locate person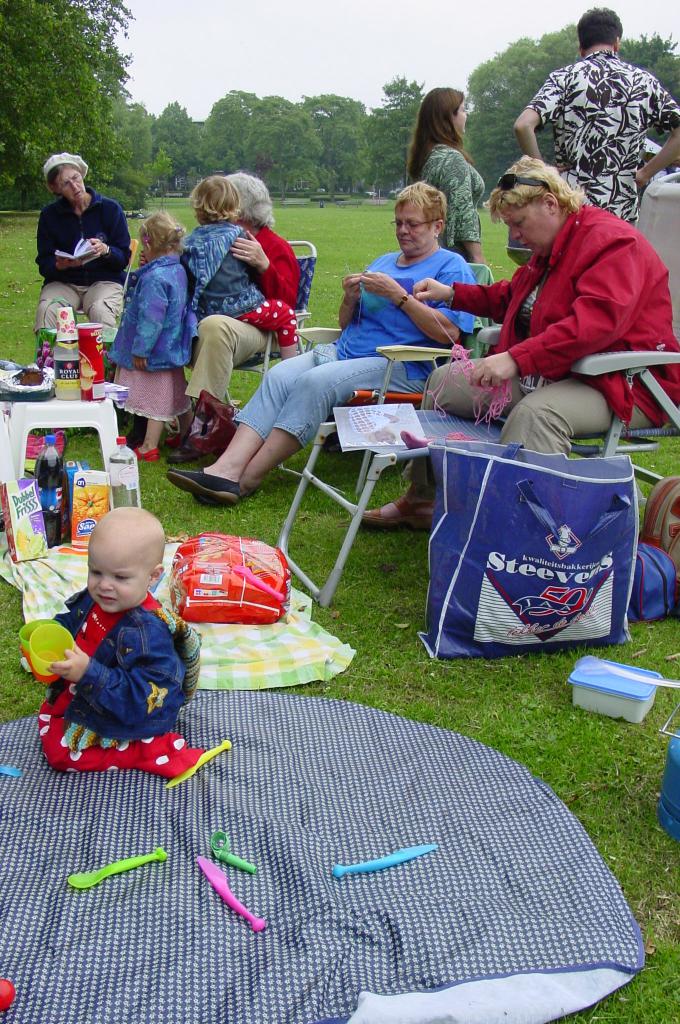
box=[182, 180, 270, 319]
